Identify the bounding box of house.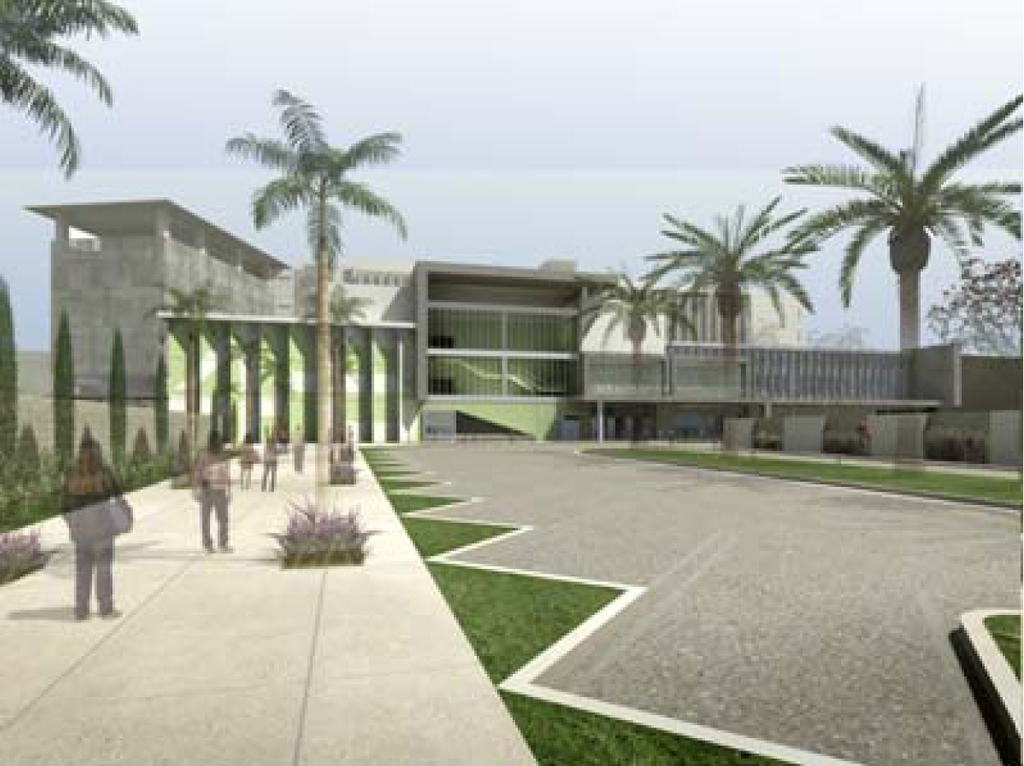
select_region(25, 195, 799, 443).
